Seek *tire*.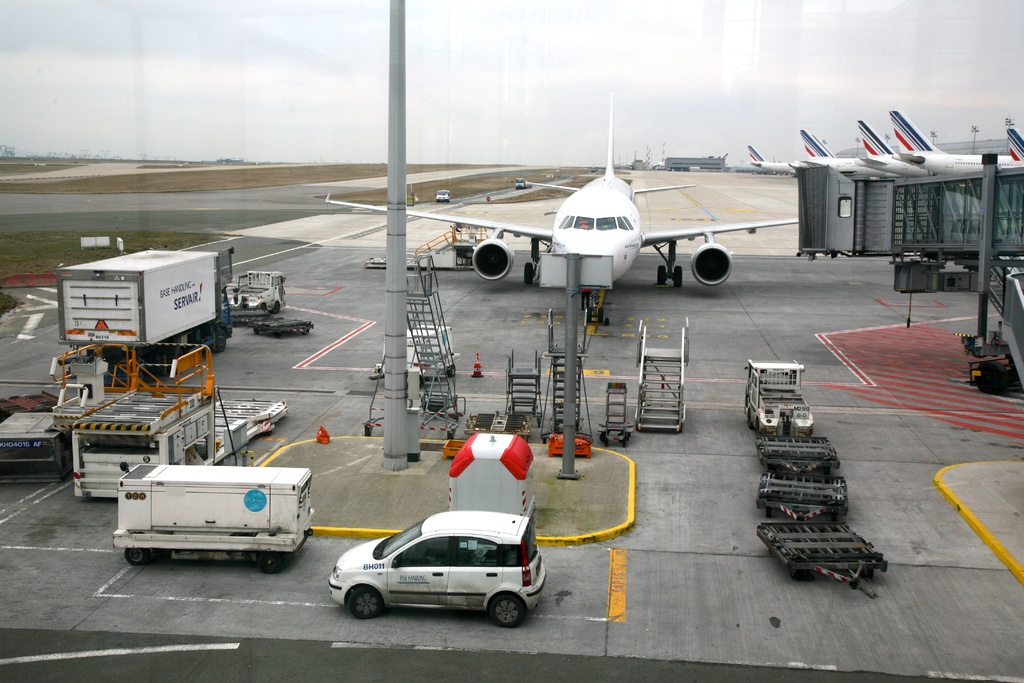
rect(250, 554, 288, 572).
